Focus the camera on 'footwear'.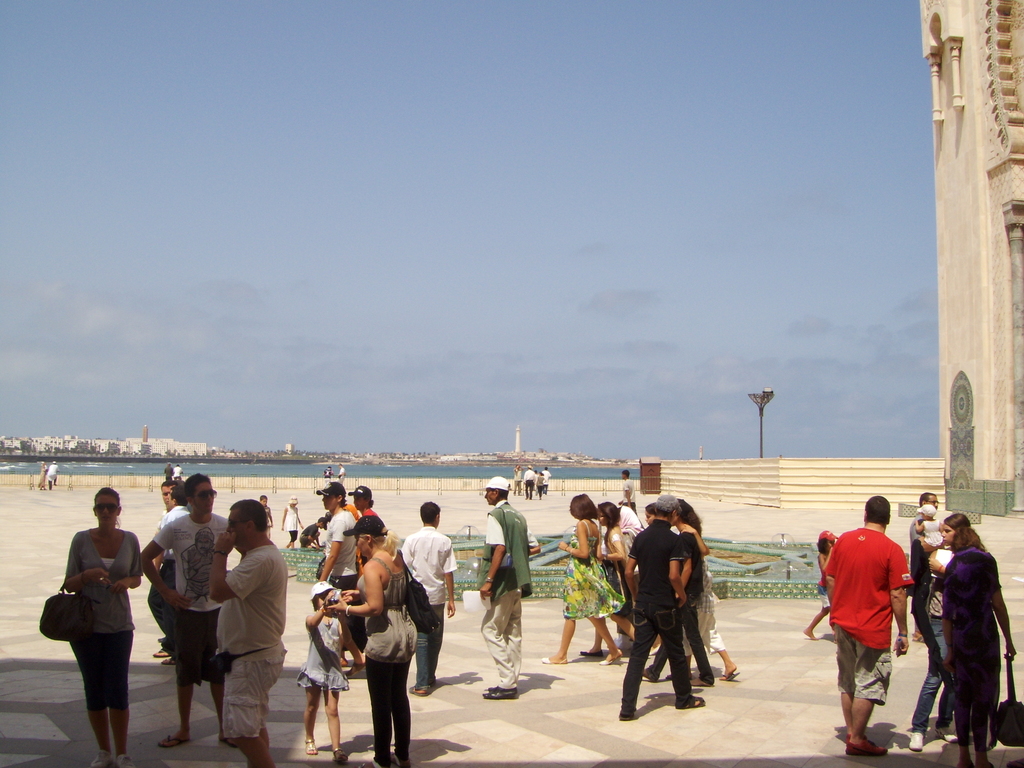
Focus region: Rect(936, 728, 957, 745).
